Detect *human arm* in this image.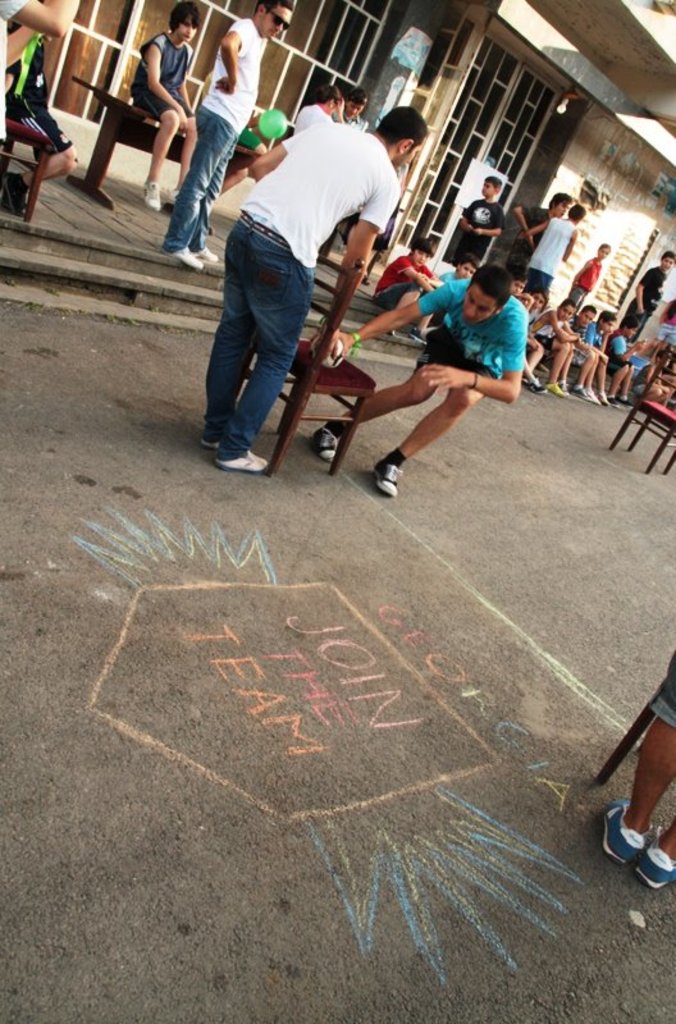
Detection: 574,259,597,285.
